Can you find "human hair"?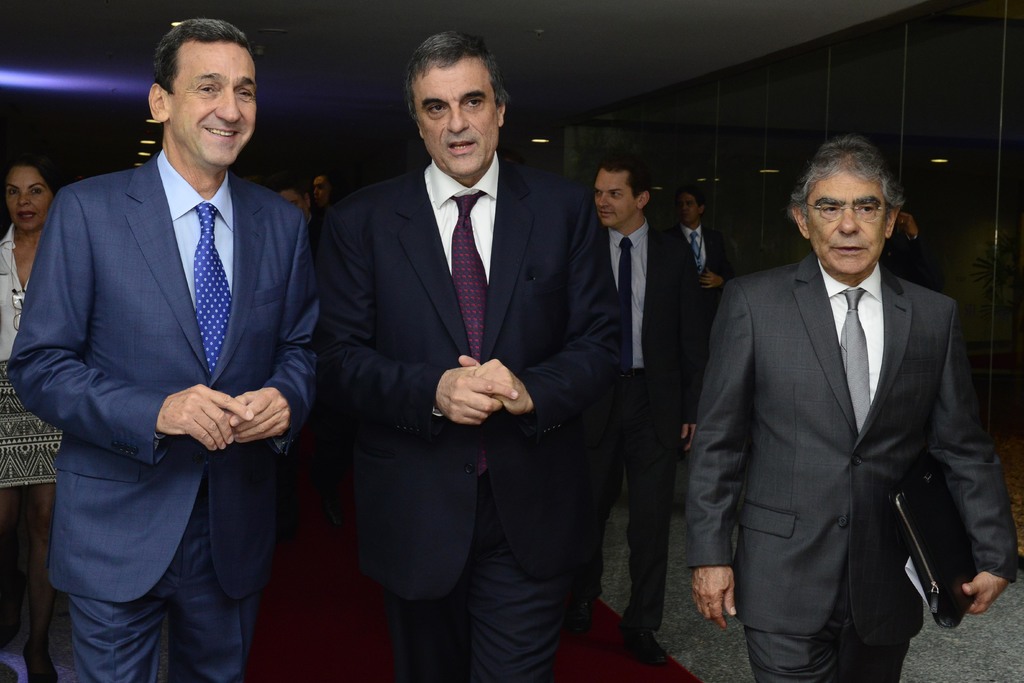
Yes, bounding box: (674,183,707,210).
